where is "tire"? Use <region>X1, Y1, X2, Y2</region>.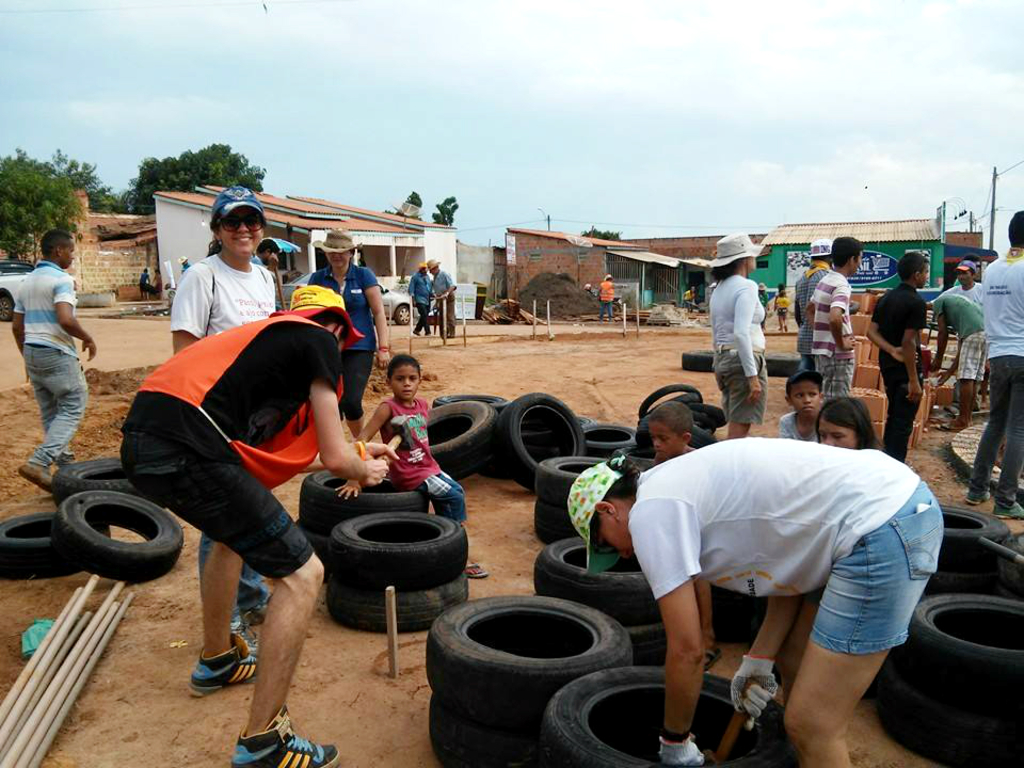
<region>300, 470, 427, 532</region>.
